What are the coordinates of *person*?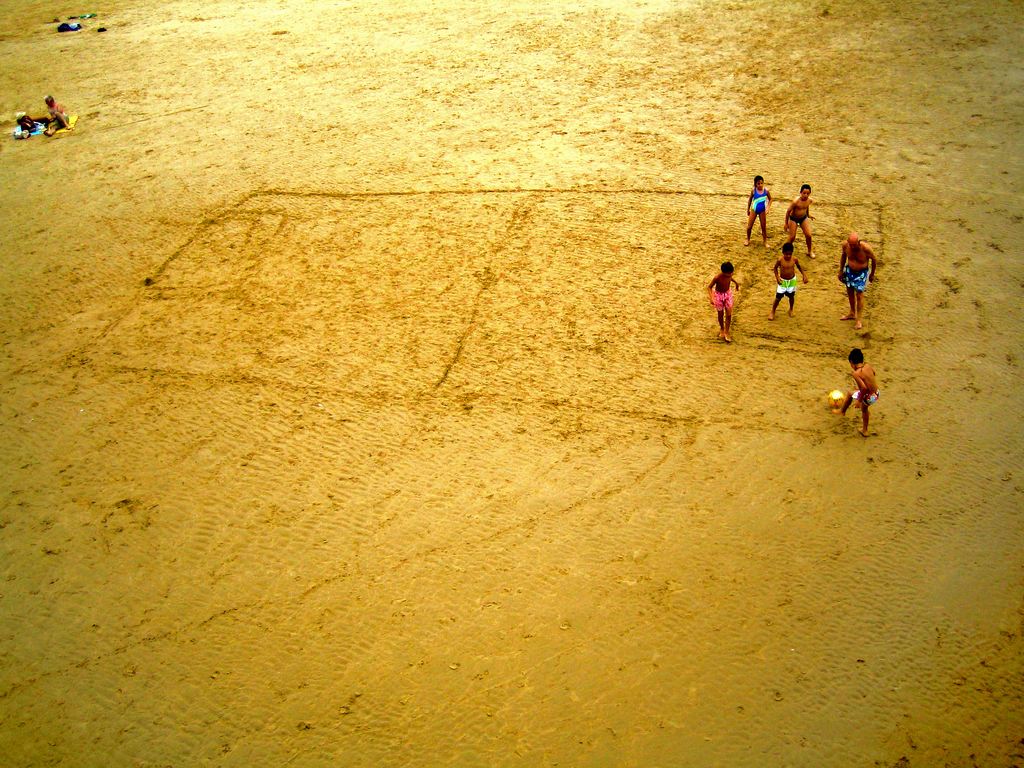
locate(711, 259, 741, 340).
